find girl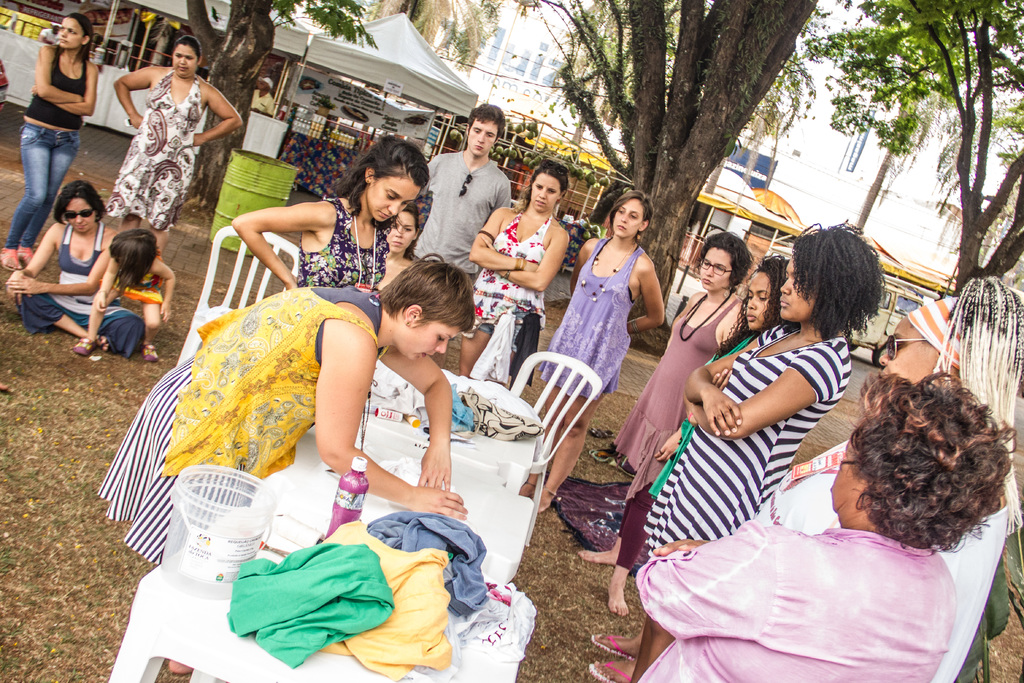
(7,181,150,359)
